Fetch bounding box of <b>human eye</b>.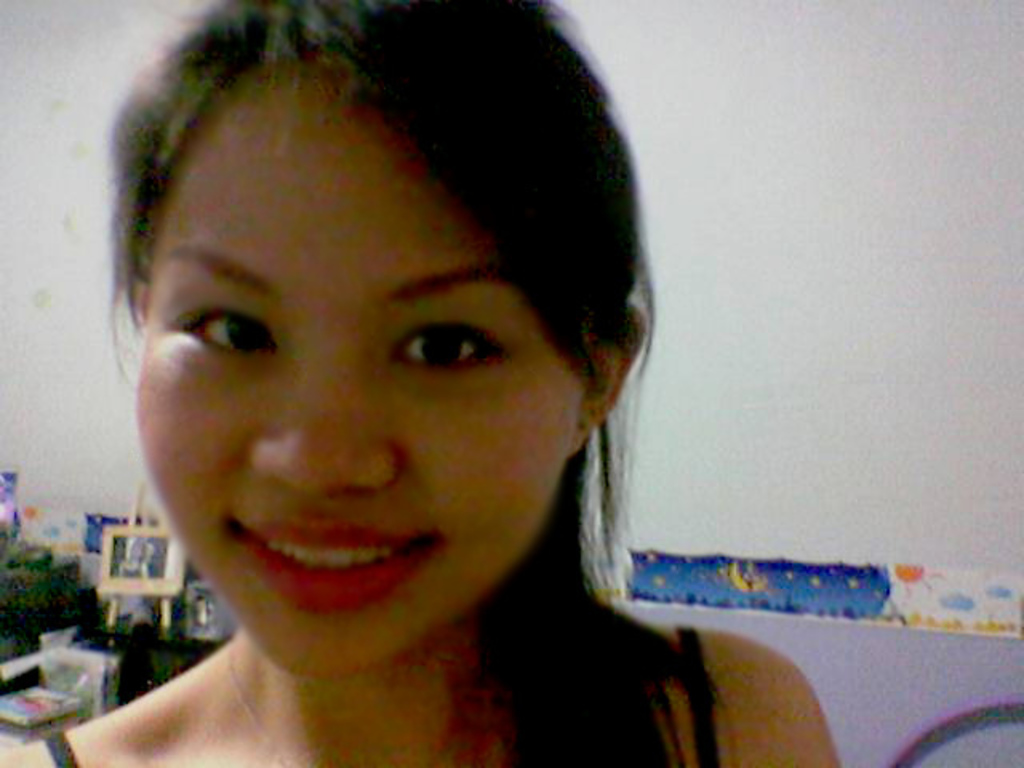
Bbox: box=[386, 304, 520, 384].
